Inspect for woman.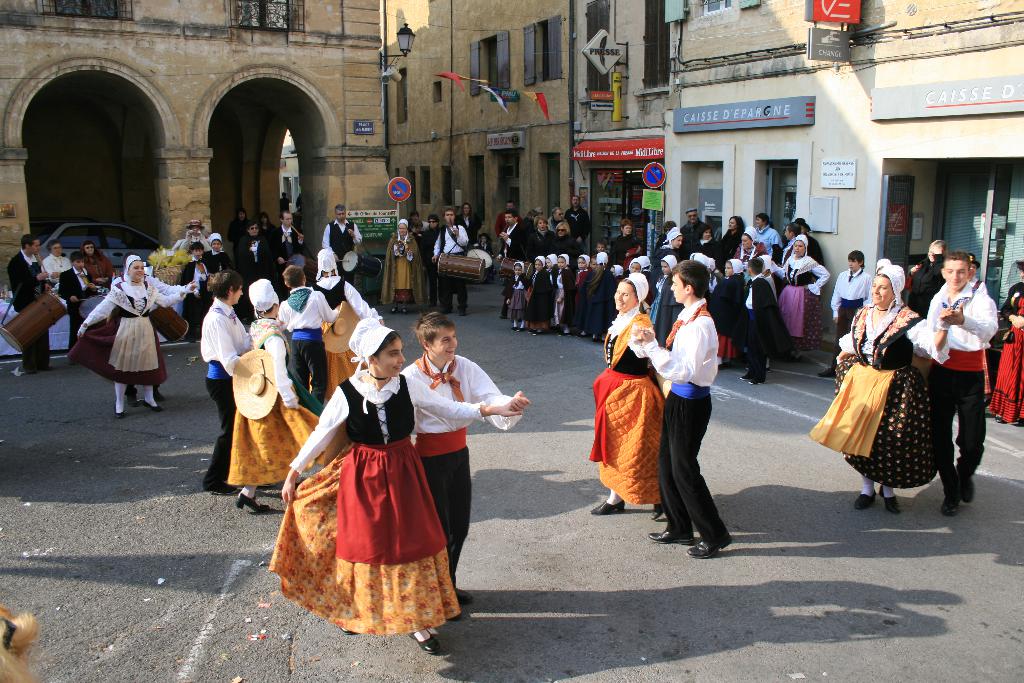
Inspection: bbox=(275, 317, 520, 657).
